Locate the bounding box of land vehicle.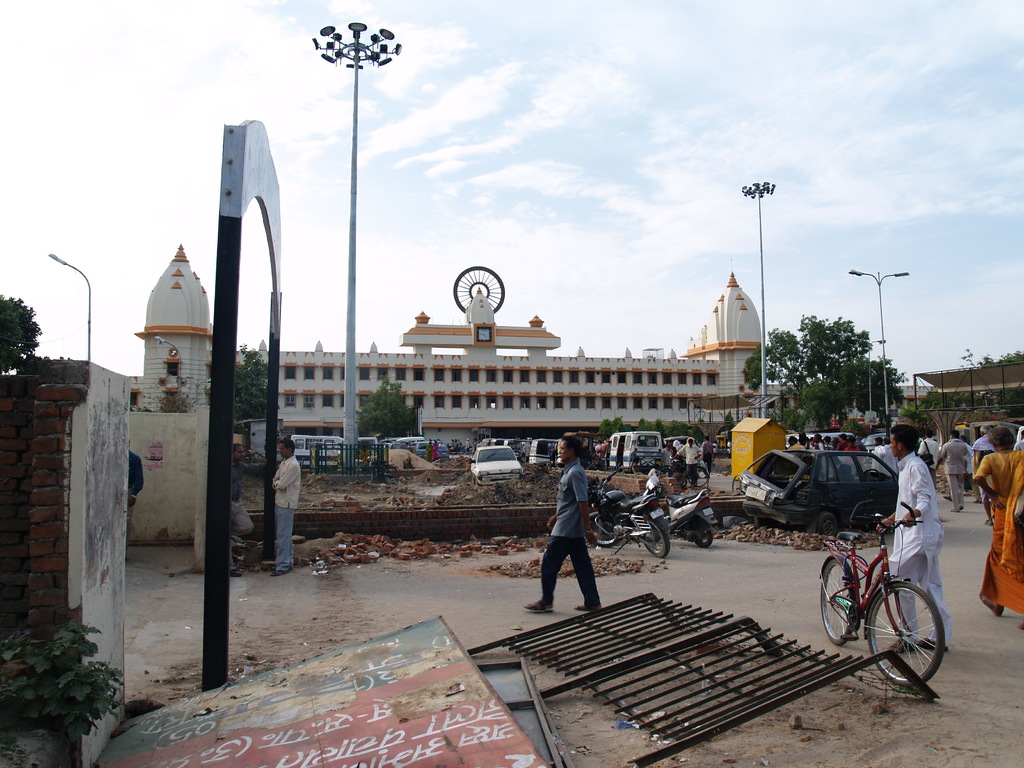
Bounding box: <bbox>290, 433, 344, 471</bbox>.
